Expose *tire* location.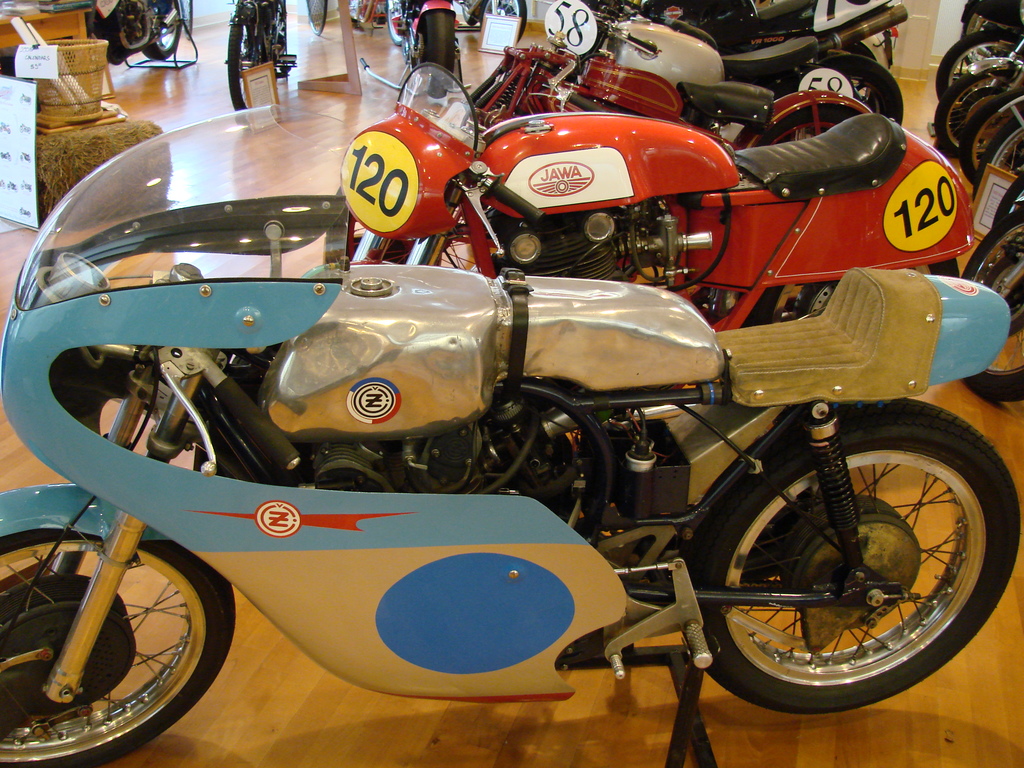
Exposed at region(97, 3, 132, 67).
